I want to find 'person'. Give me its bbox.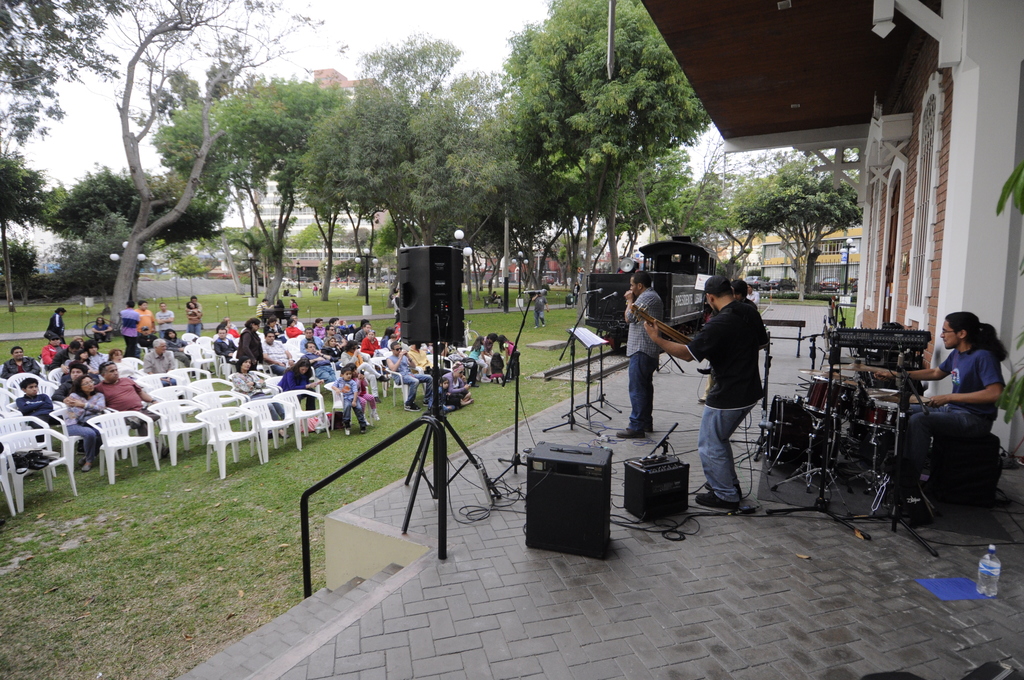
{"x1": 155, "y1": 301, "x2": 175, "y2": 337}.
